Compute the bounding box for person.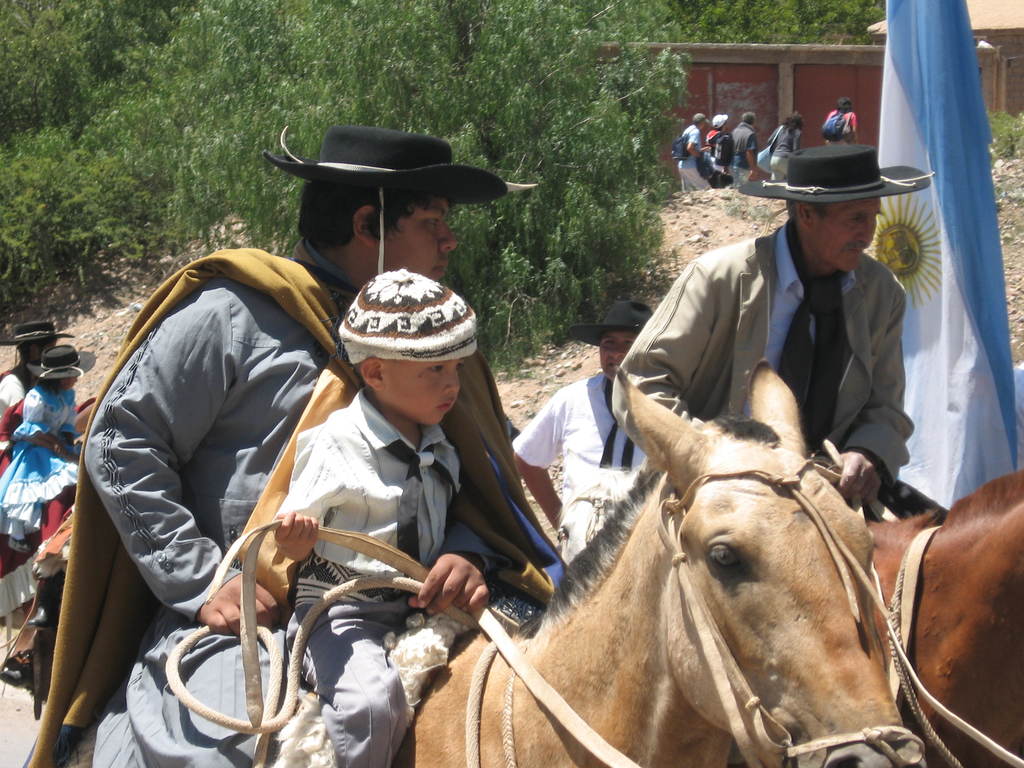
<region>86, 119, 566, 767</region>.
